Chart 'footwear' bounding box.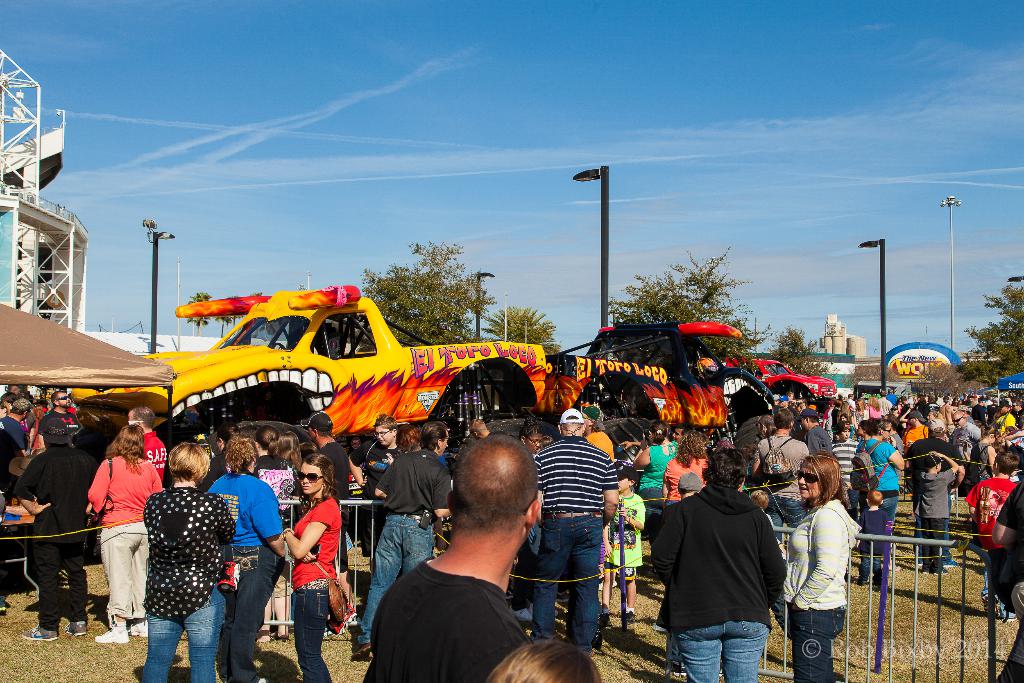
Charted: (127, 620, 150, 637).
